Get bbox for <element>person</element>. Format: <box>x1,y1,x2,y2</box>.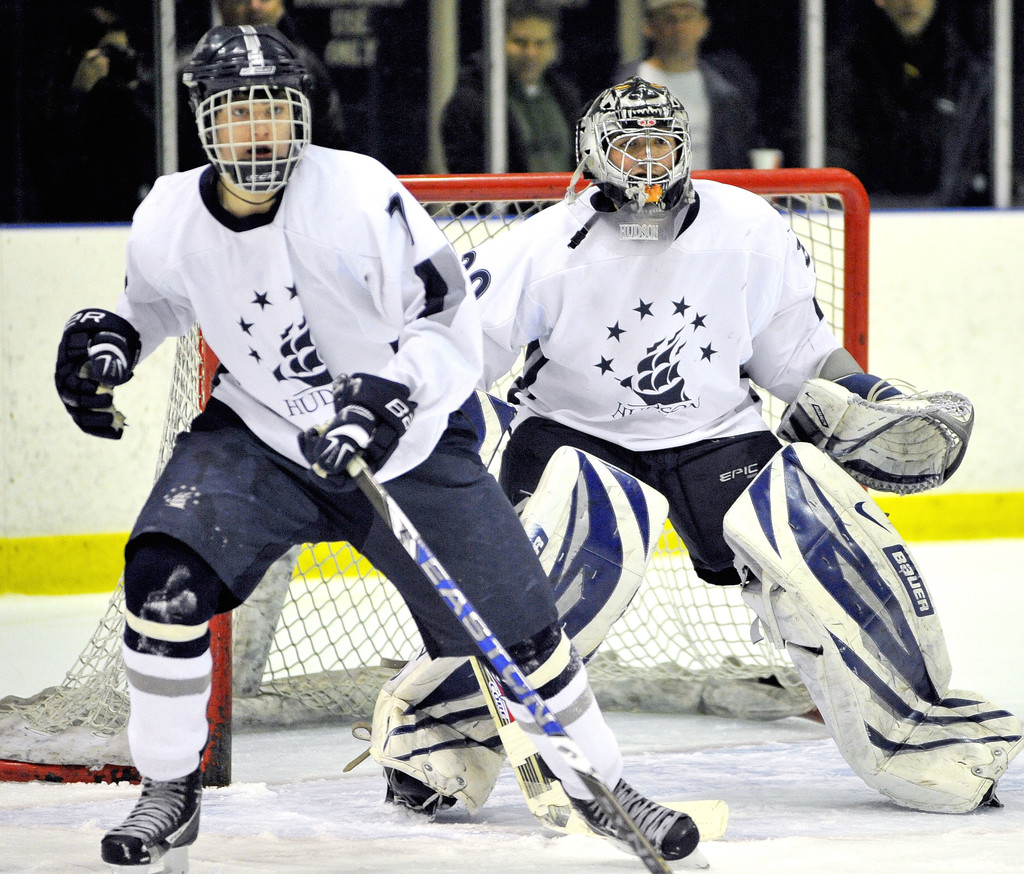
<box>183,0,354,145</box>.
